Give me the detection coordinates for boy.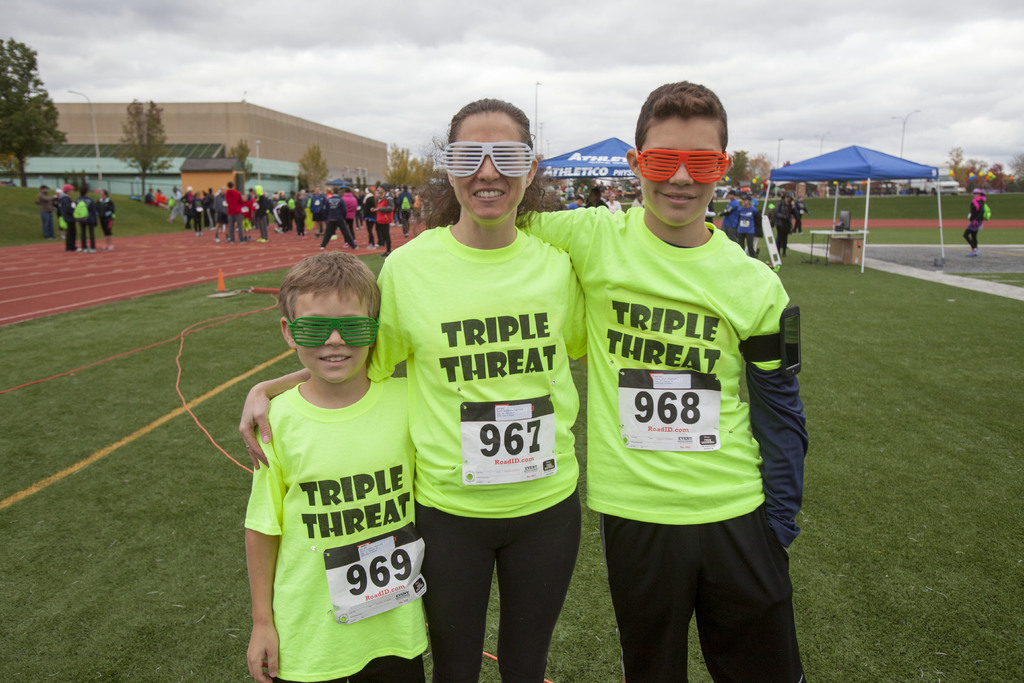
[x1=60, y1=182, x2=79, y2=252].
